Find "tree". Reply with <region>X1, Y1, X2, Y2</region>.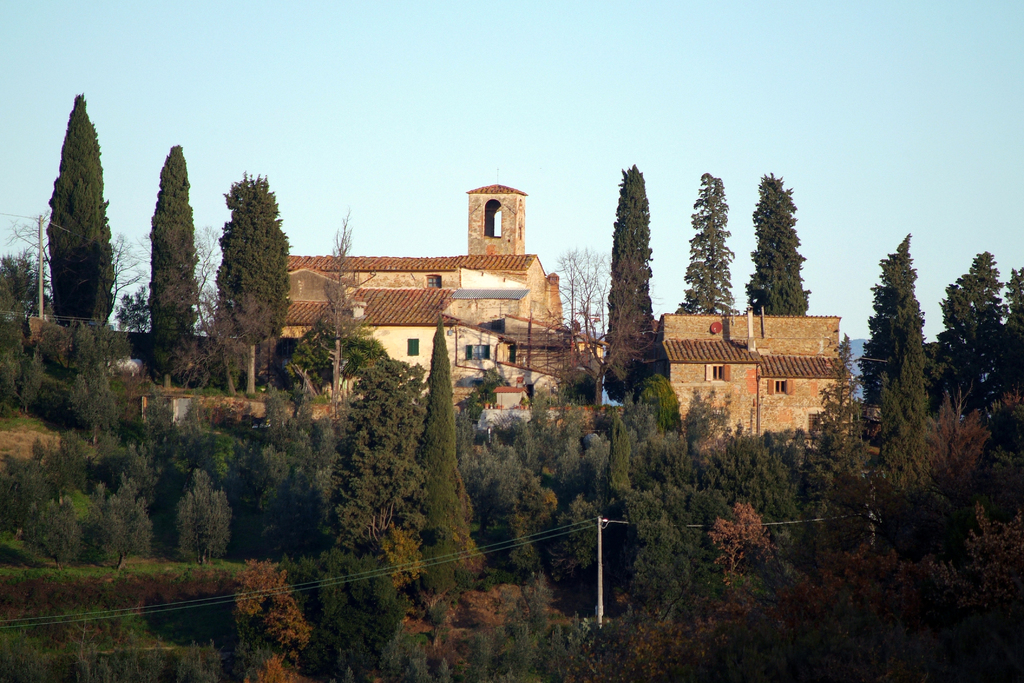
<region>1002, 277, 1023, 400</region>.
